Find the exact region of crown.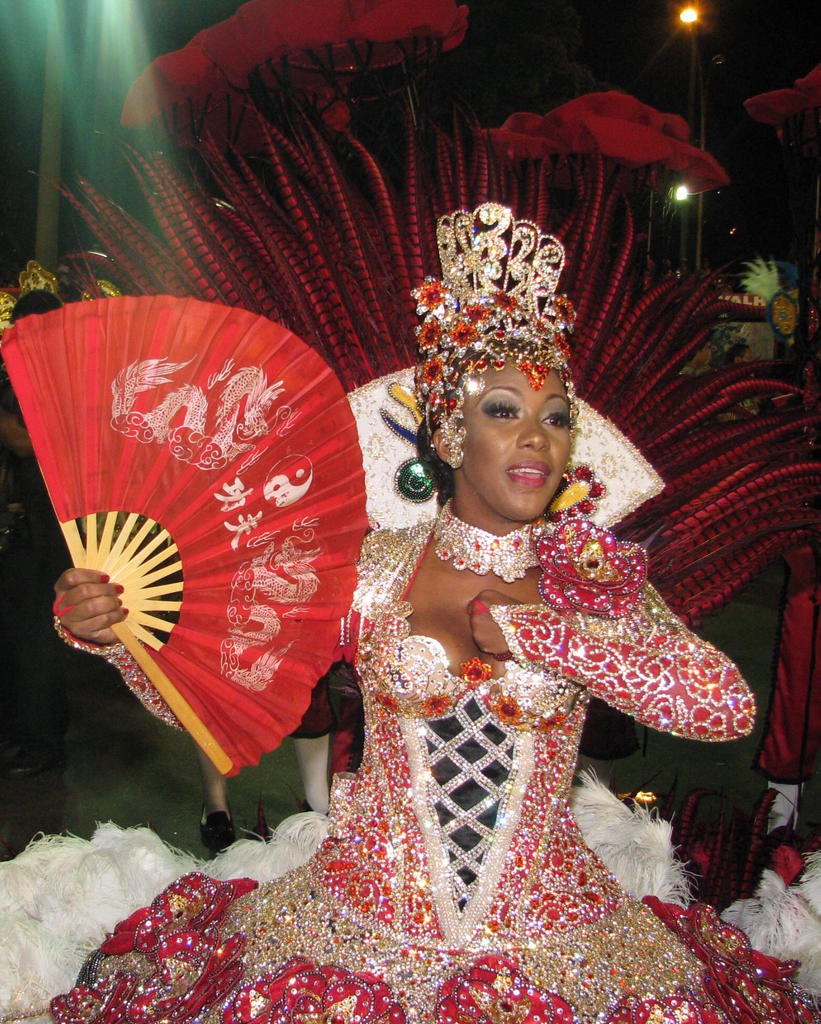
Exact region: (409, 197, 578, 467).
